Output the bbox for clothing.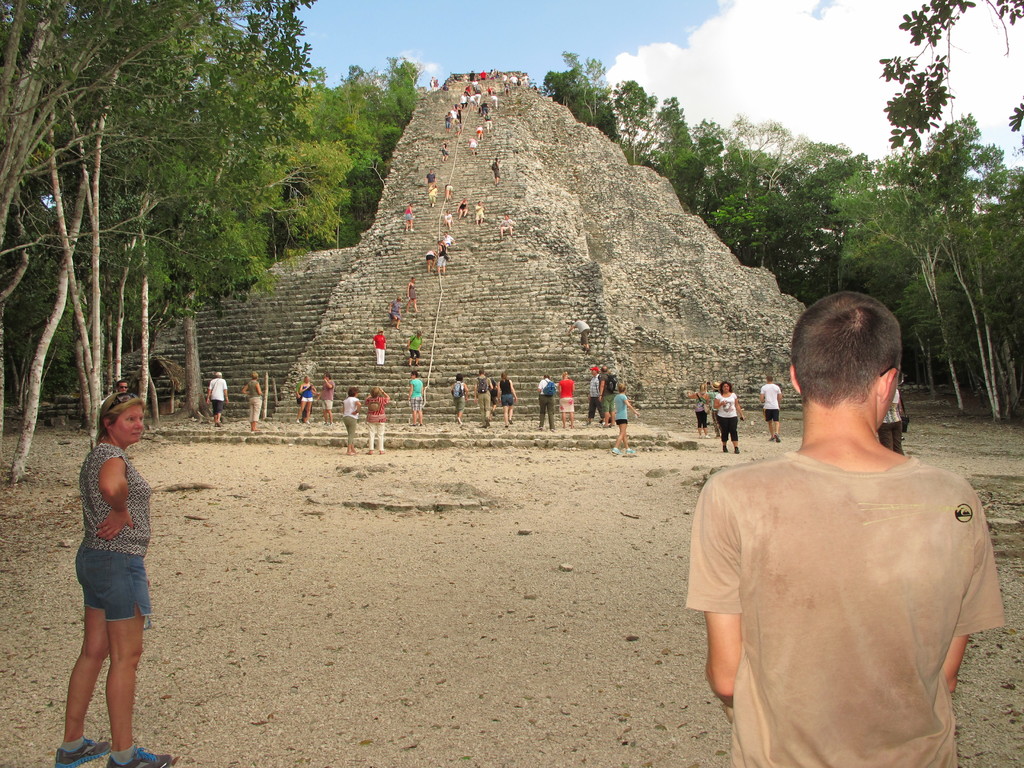
bbox(426, 171, 436, 182).
